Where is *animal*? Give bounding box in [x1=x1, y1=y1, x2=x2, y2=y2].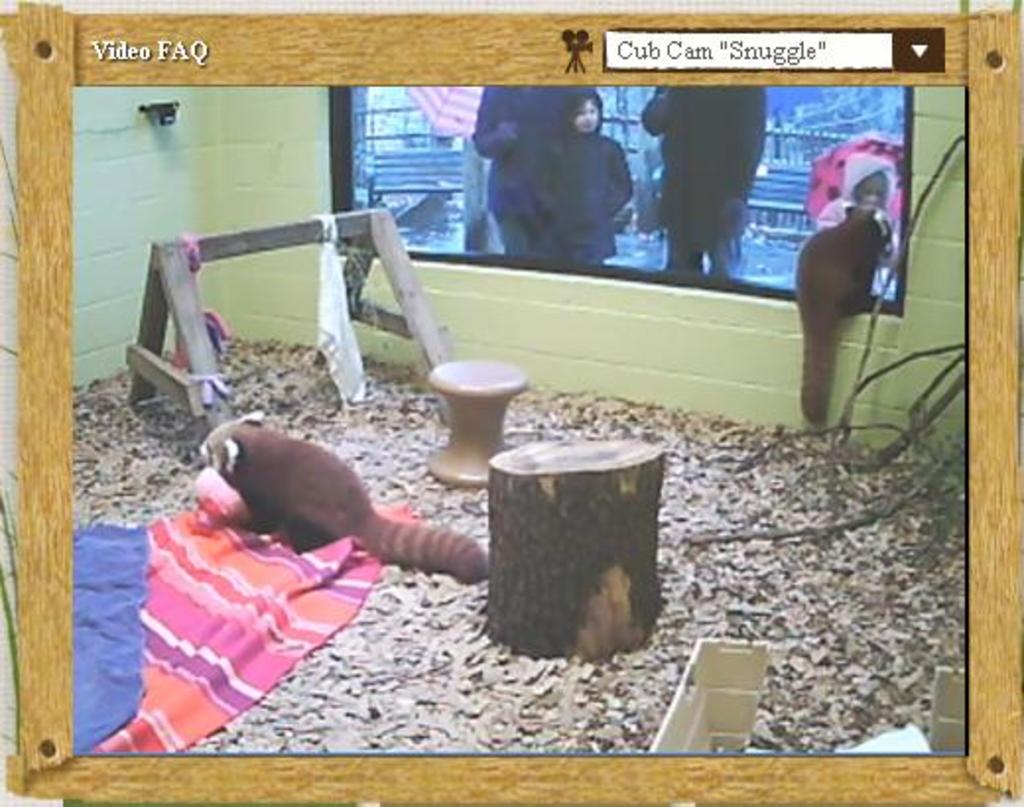
[x1=199, y1=415, x2=486, y2=583].
